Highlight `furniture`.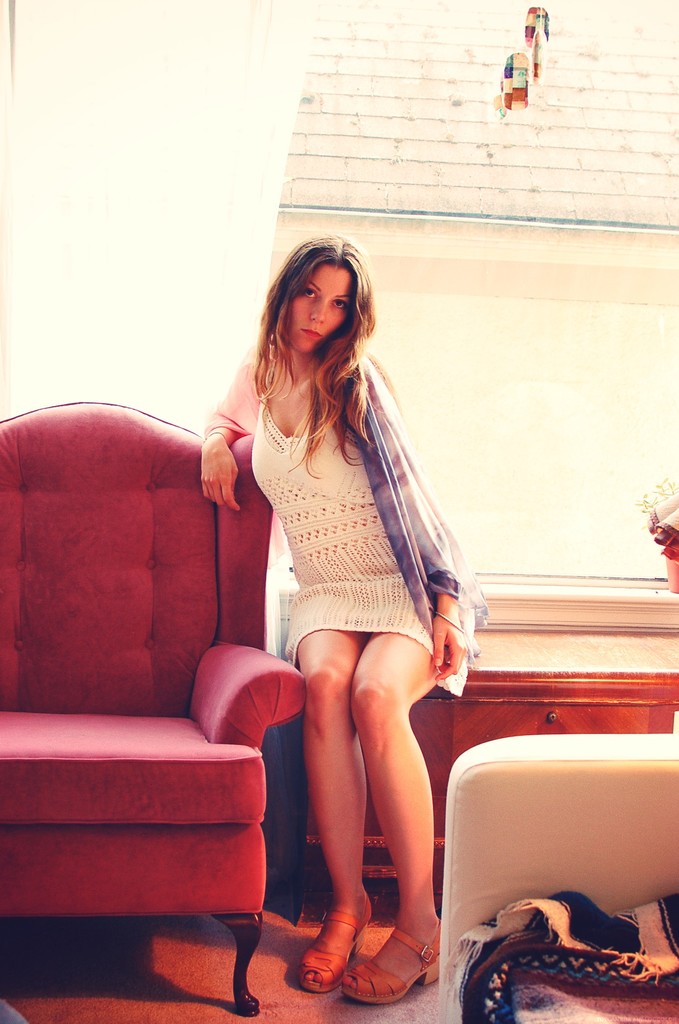
Highlighted region: pyautogui.locateOnScreen(291, 668, 678, 927).
